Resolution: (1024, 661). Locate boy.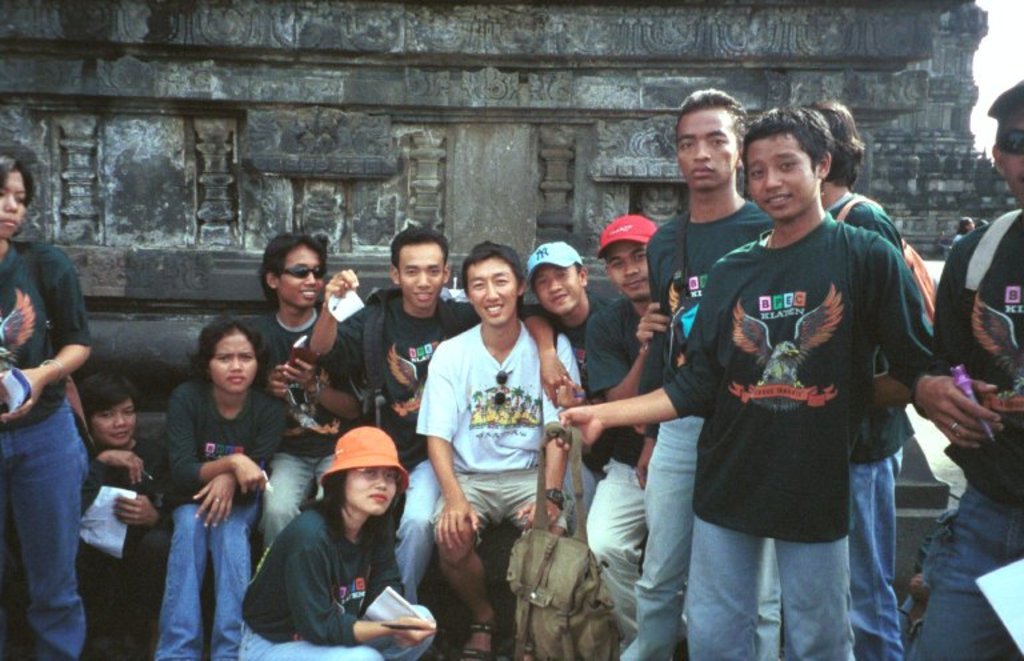
Rect(661, 99, 936, 636).
